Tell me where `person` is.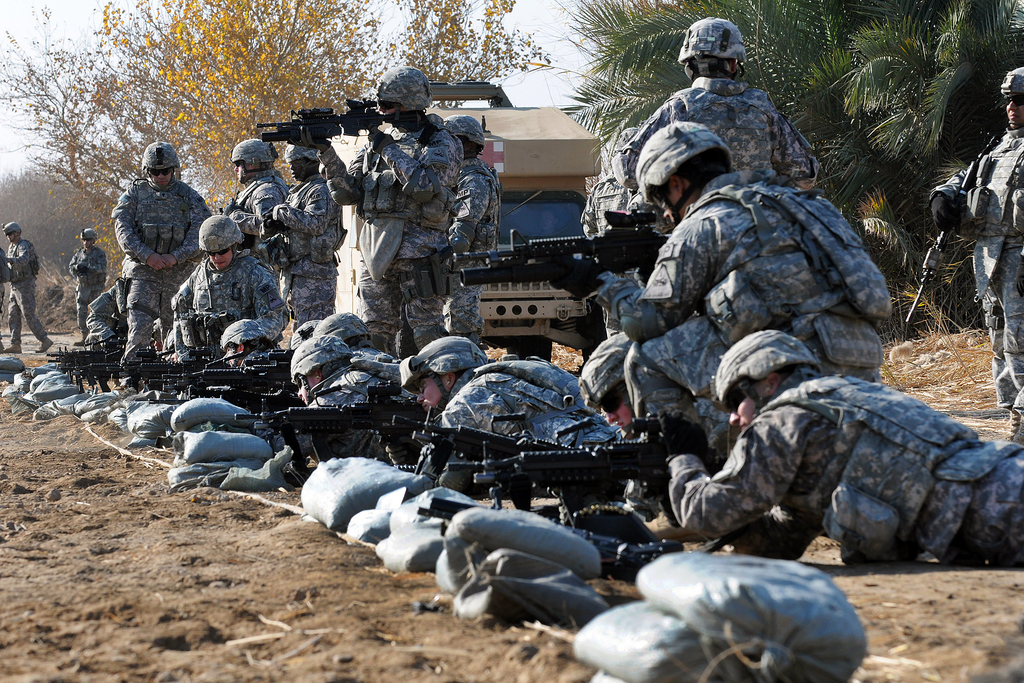
`person` is at box(174, 210, 291, 365).
